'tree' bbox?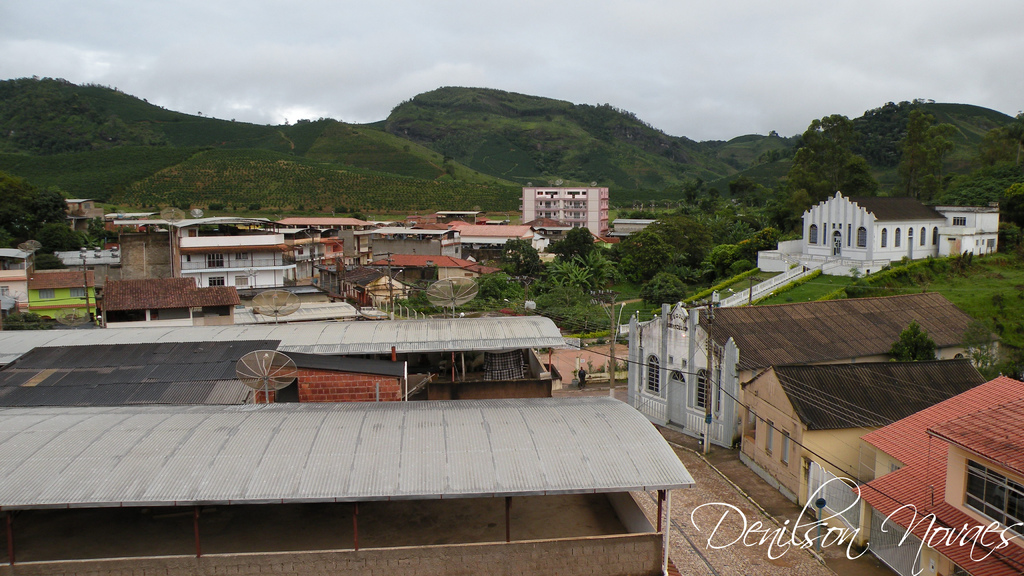
rect(961, 317, 1001, 371)
